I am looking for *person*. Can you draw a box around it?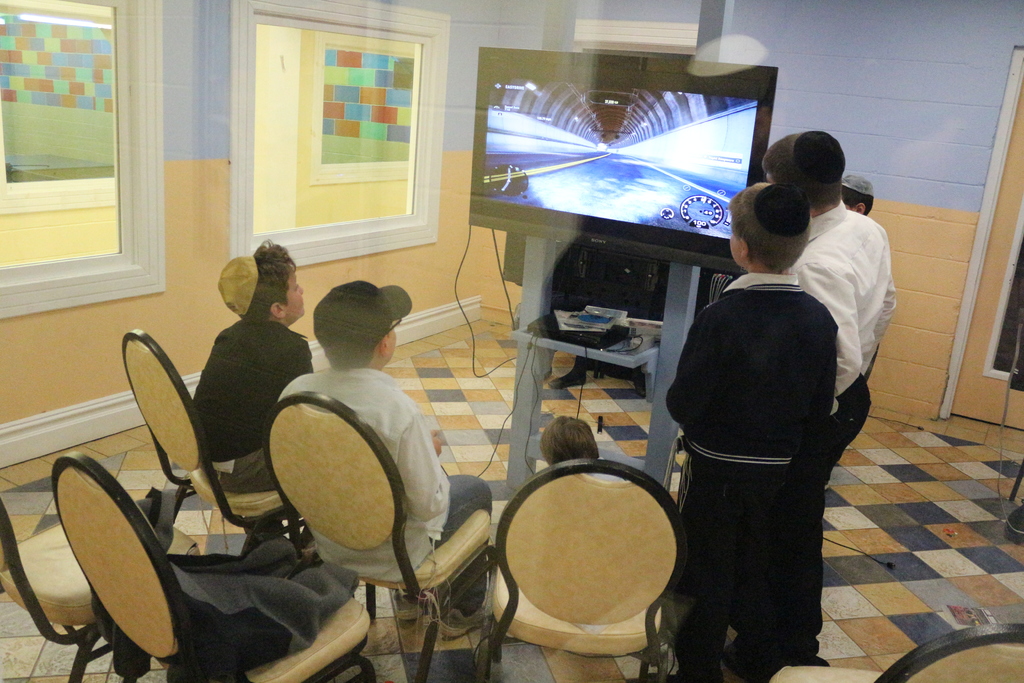
Sure, the bounding box is [268, 279, 492, 636].
